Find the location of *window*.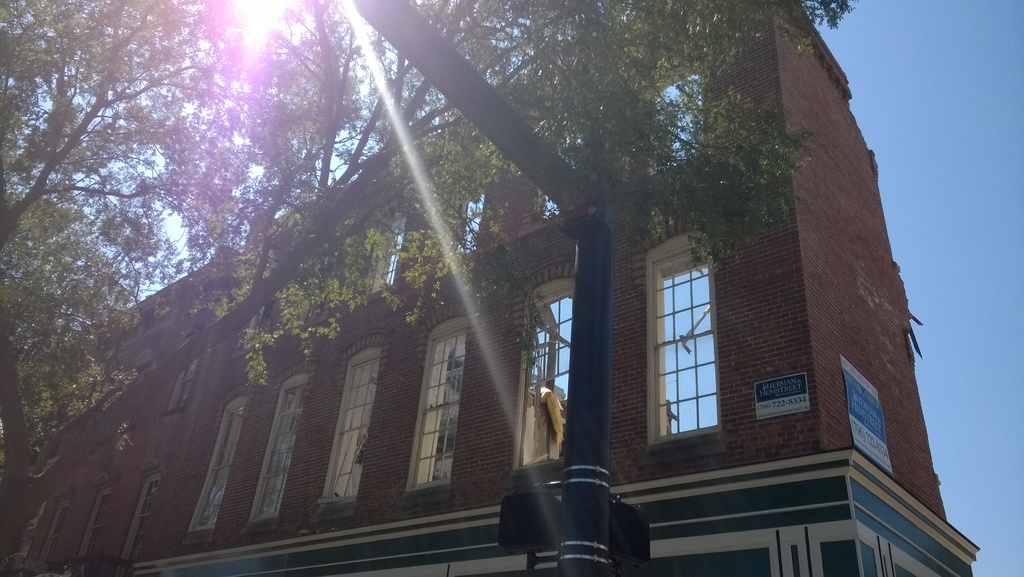
Location: x1=241, y1=372, x2=315, y2=530.
